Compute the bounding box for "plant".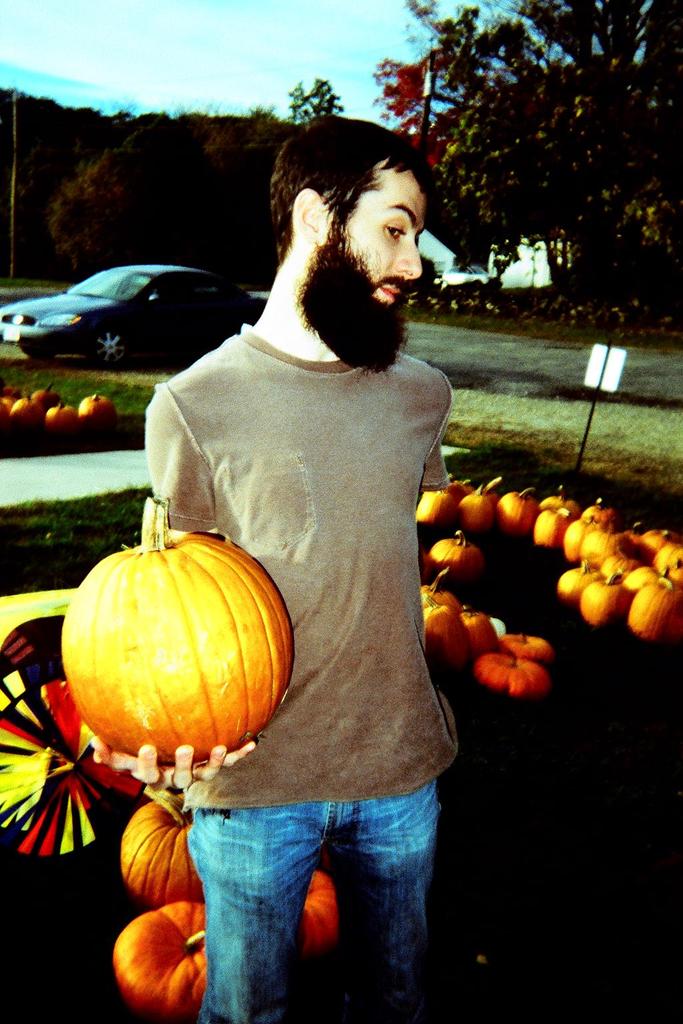
(x1=0, y1=270, x2=62, y2=314).
